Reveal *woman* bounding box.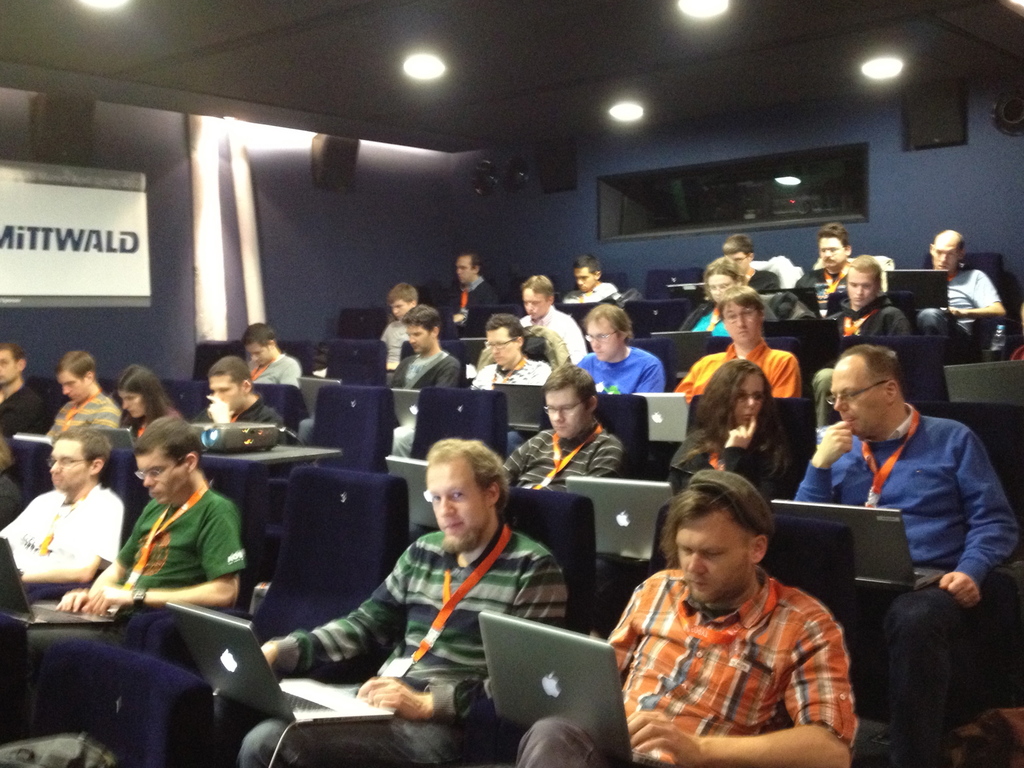
Revealed: region(674, 254, 752, 344).
